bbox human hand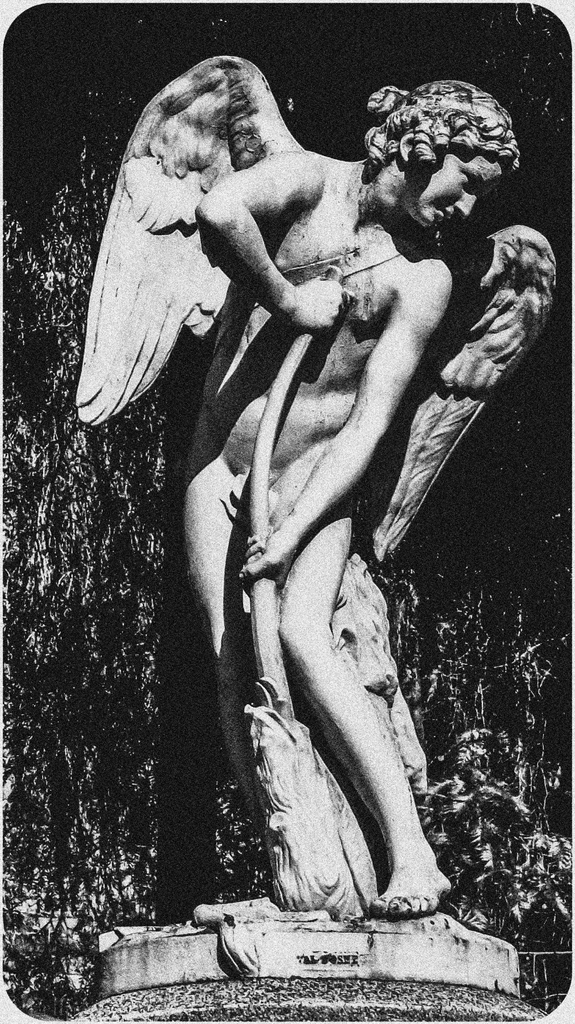
box=[287, 272, 342, 317]
